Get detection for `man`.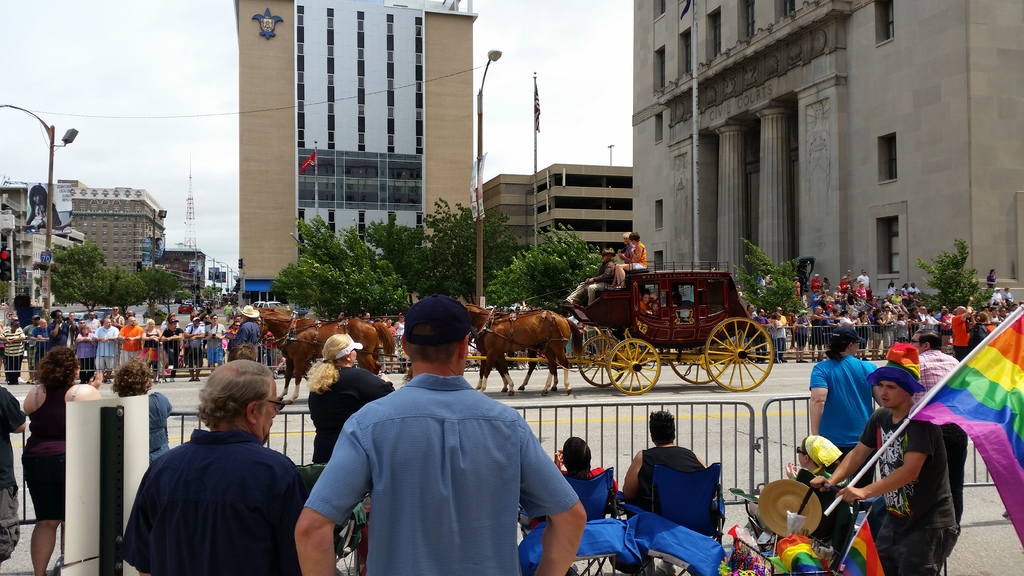
Detection: (881,305,898,356).
